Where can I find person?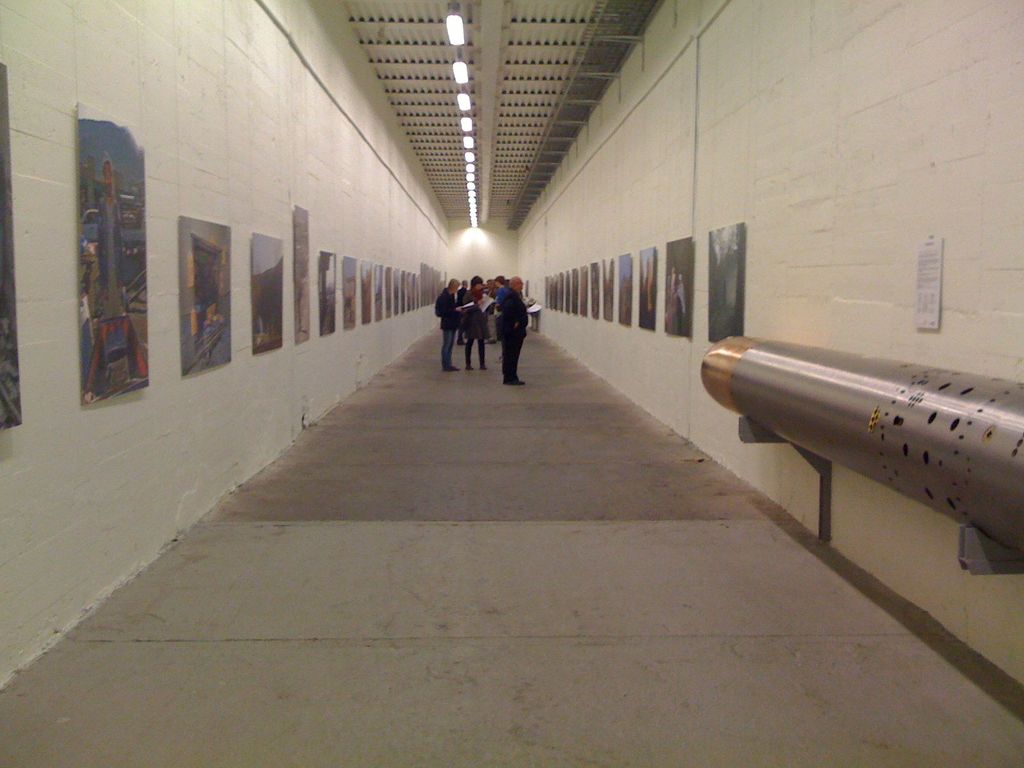
You can find it at x1=450, y1=279, x2=474, y2=349.
